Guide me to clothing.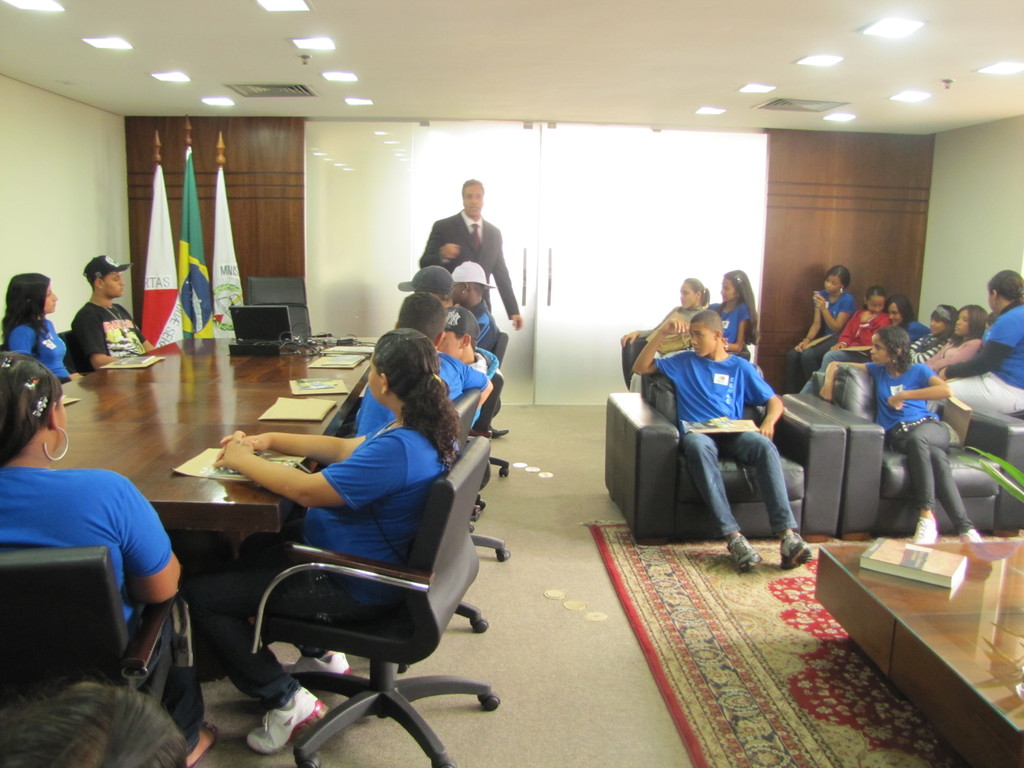
Guidance: bbox=[950, 311, 1023, 406].
